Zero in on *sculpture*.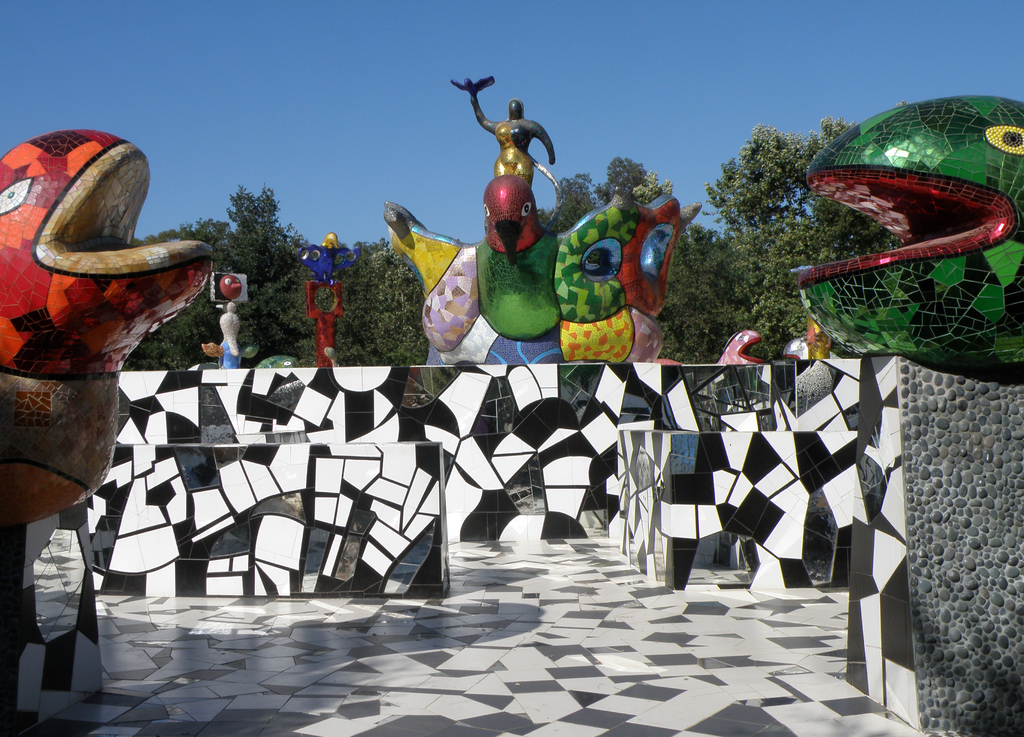
Zeroed in: x1=378, y1=169, x2=706, y2=369.
